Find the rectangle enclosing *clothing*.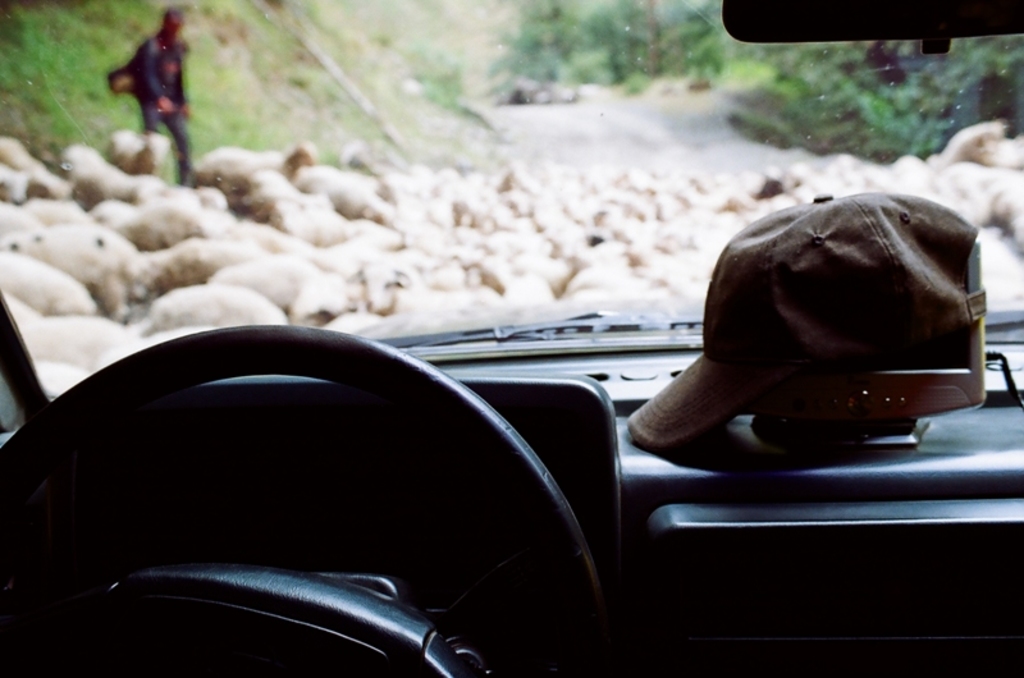
region(129, 36, 195, 193).
